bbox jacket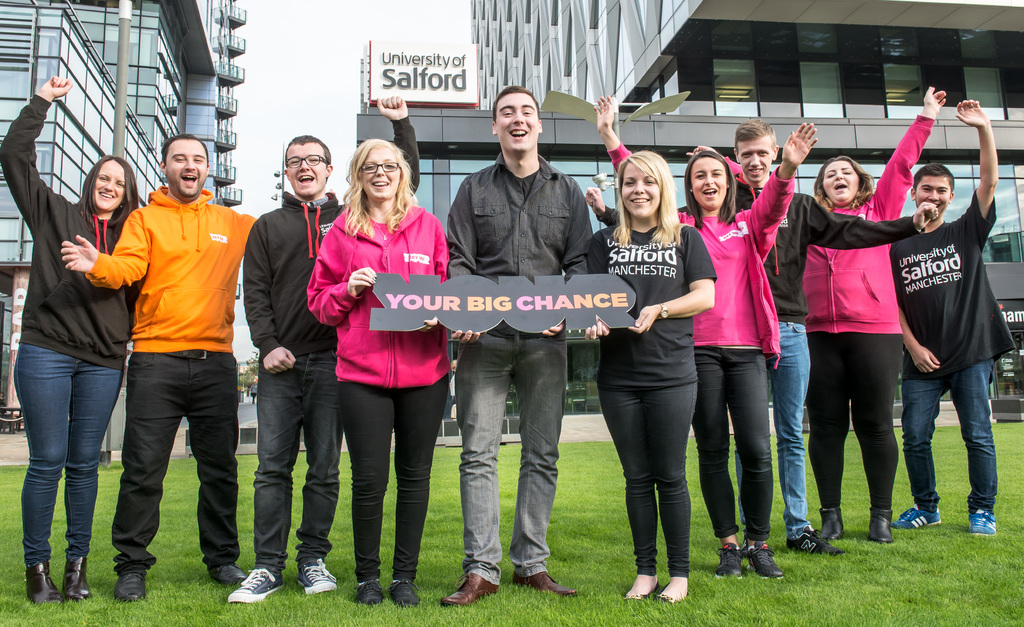
Rect(799, 108, 939, 333)
